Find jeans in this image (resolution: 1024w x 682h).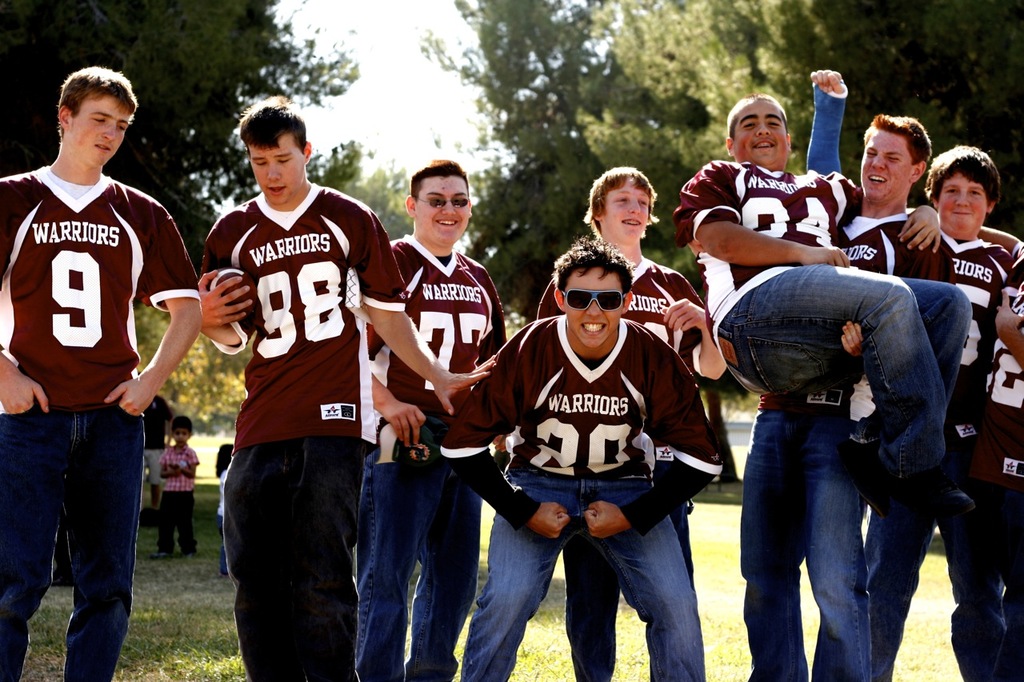
{"x1": 815, "y1": 450, "x2": 1002, "y2": 681}.
